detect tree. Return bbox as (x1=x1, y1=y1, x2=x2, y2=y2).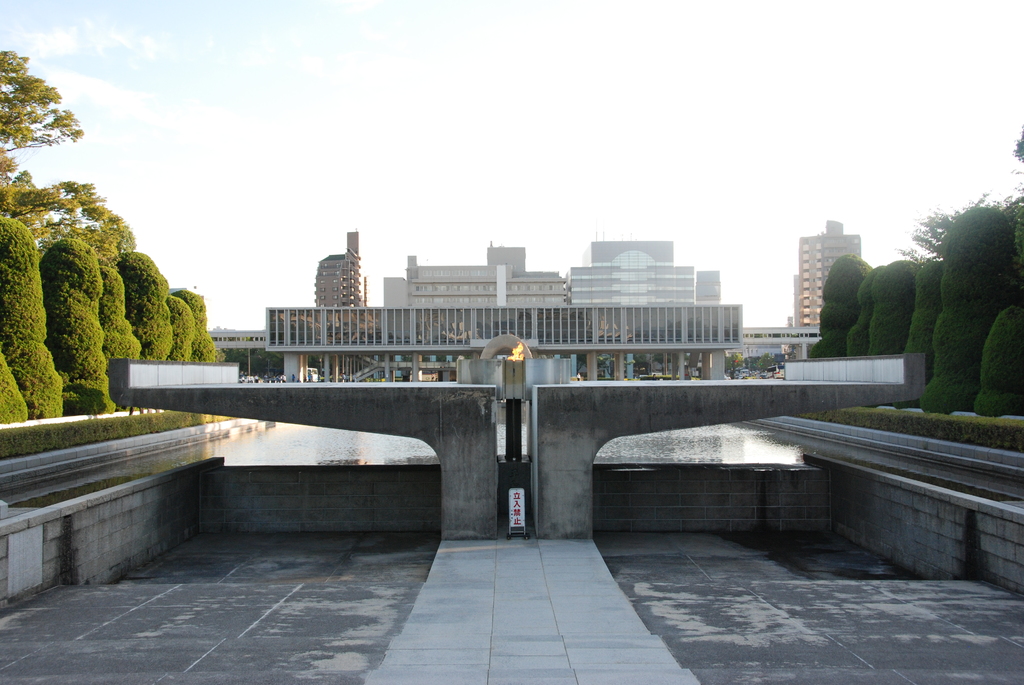
(x1=0, y1=49, x2=137, y2=262).
